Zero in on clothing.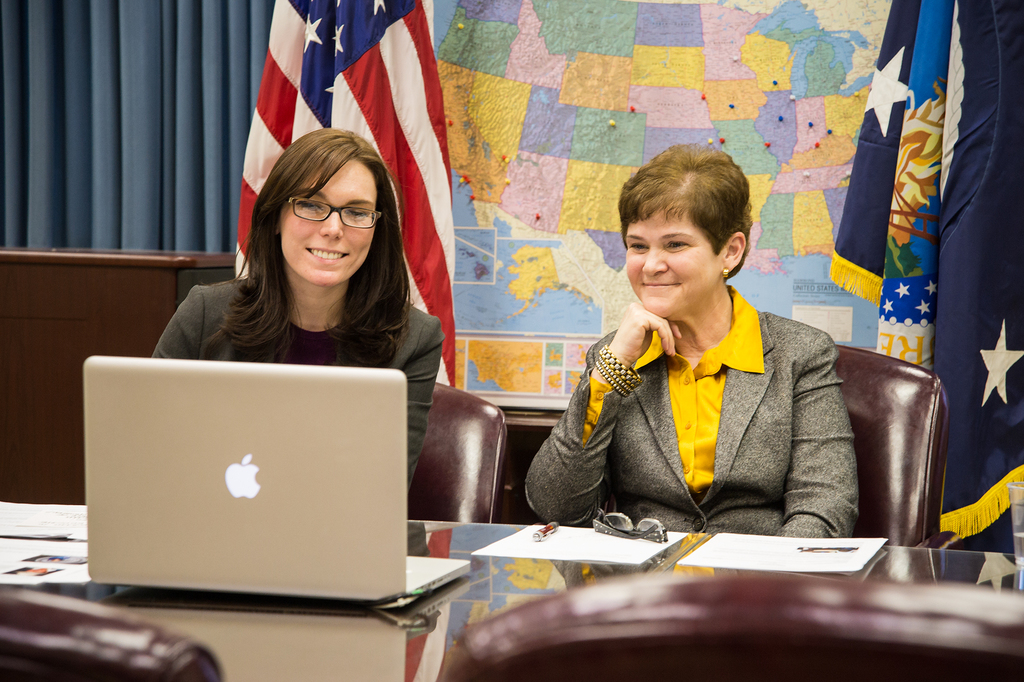
Zeroed in: 152:272:429:488.
